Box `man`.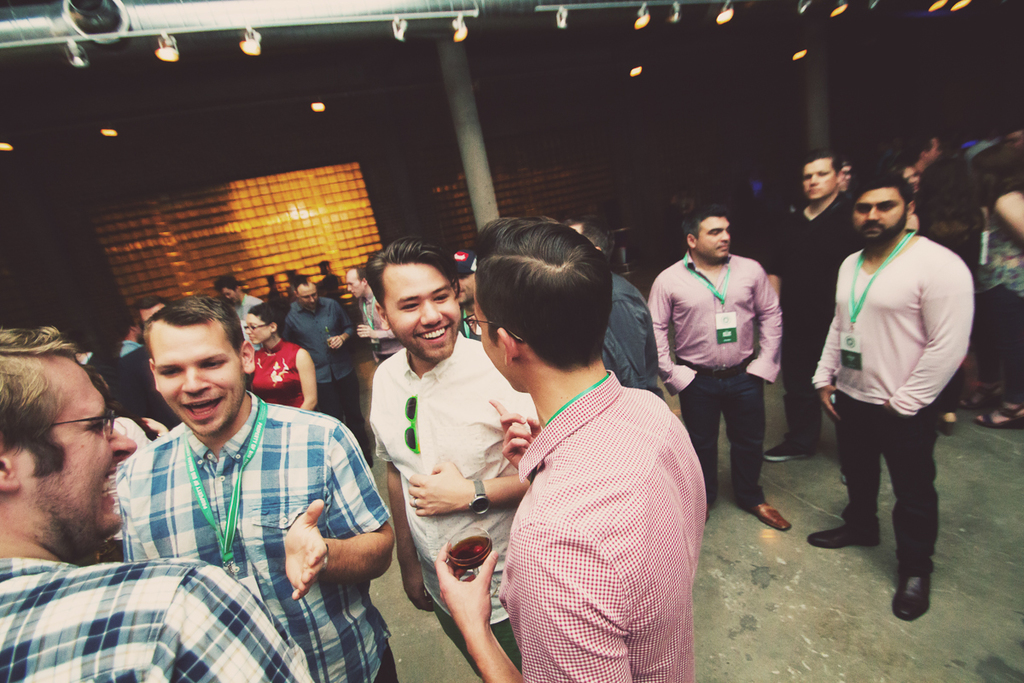
(561,220,666,394).
